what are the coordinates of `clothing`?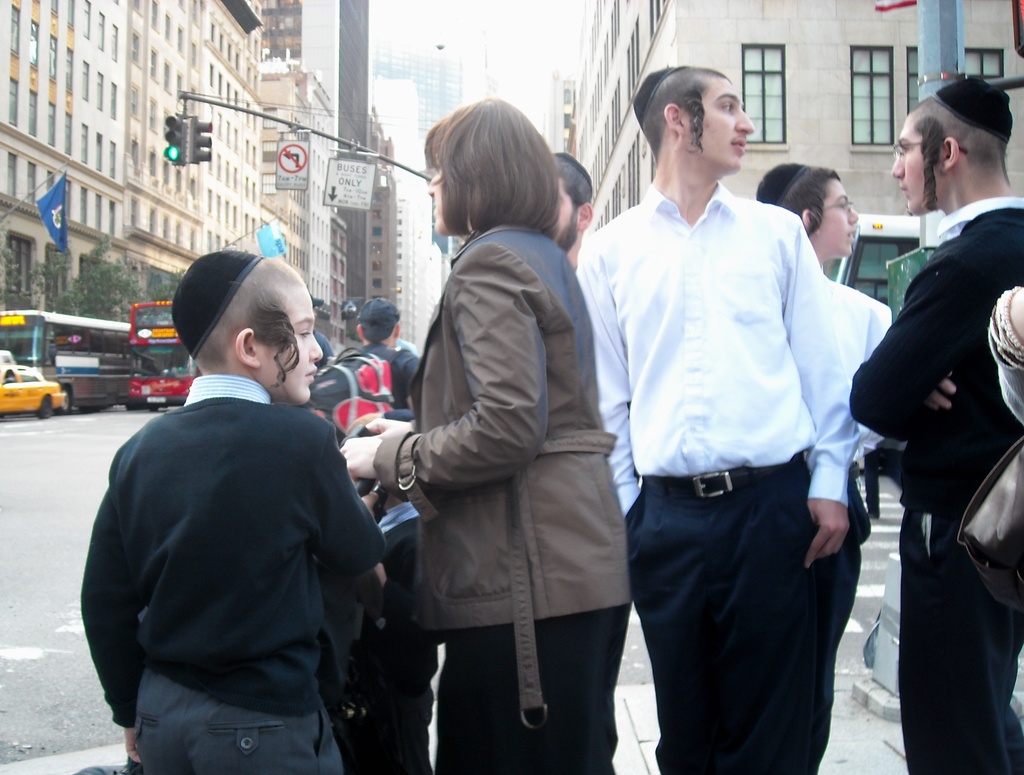
detection(371, 218, 626, 771).
